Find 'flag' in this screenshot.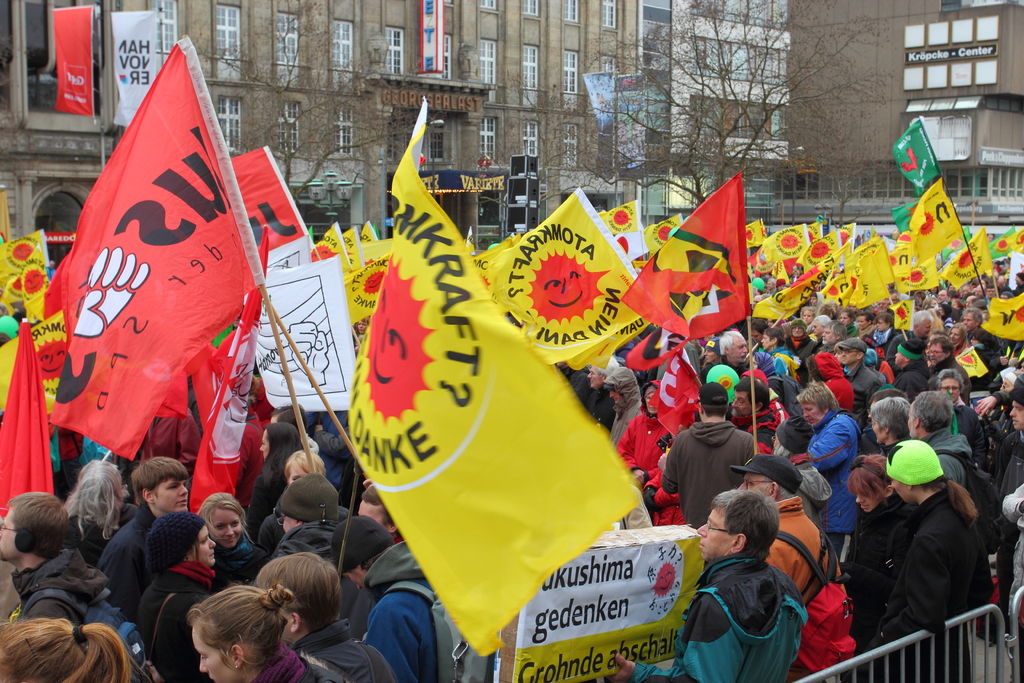
The bounding box for 'flag' is 984:224:1013:265.
